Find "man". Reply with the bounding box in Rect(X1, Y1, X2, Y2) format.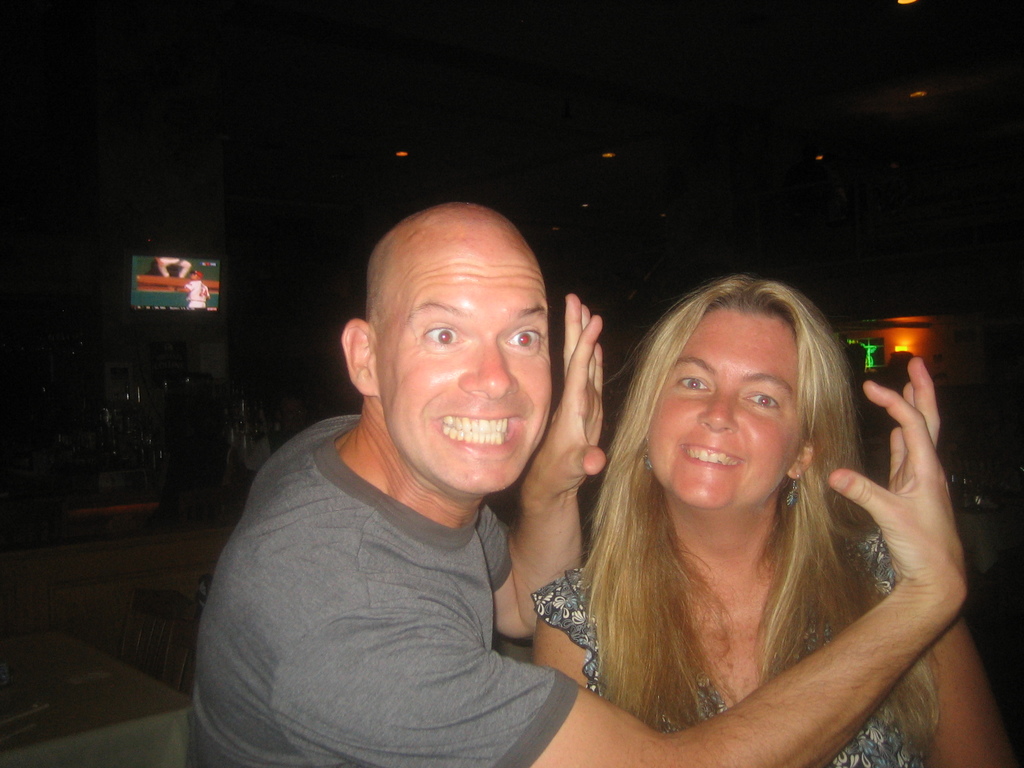
Rect(187, 276, 211, 305).
